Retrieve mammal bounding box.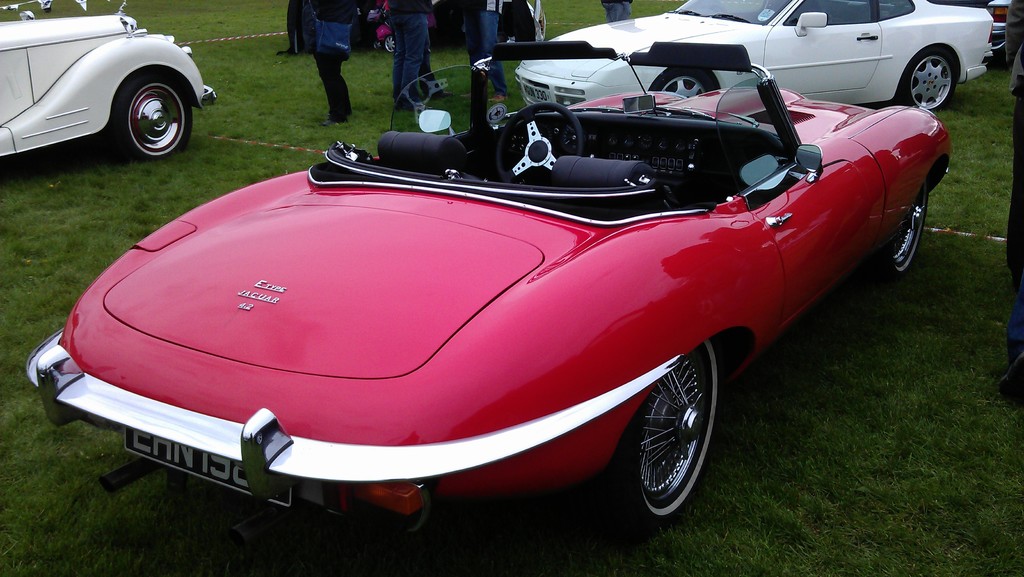
Bounding box: 477,0,508,108.
